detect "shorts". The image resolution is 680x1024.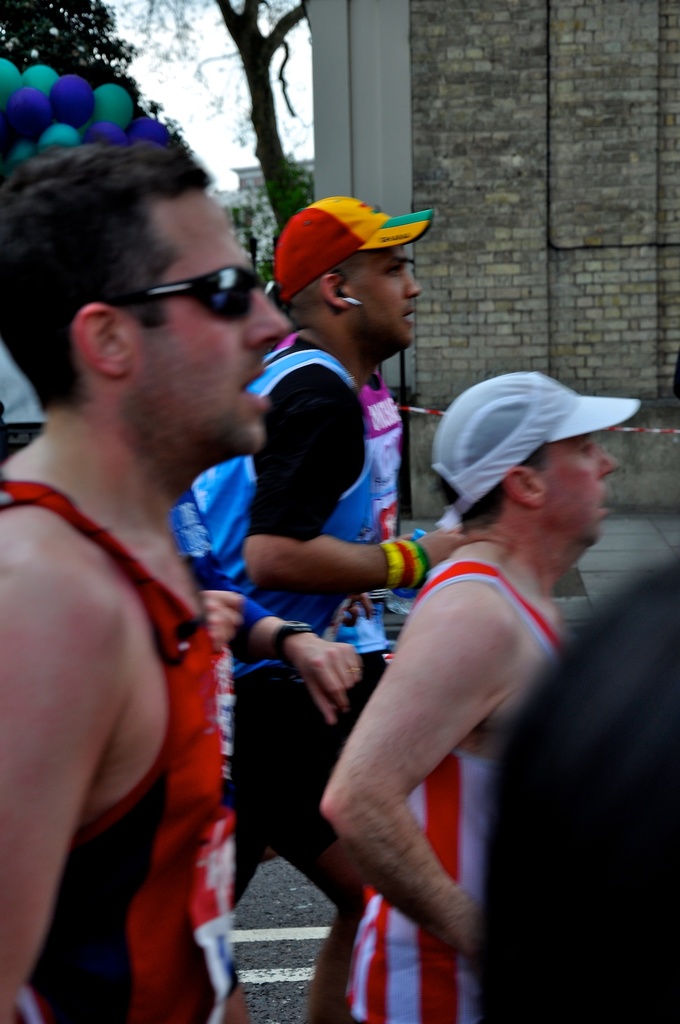
detection(239, 652, 379, 867).
